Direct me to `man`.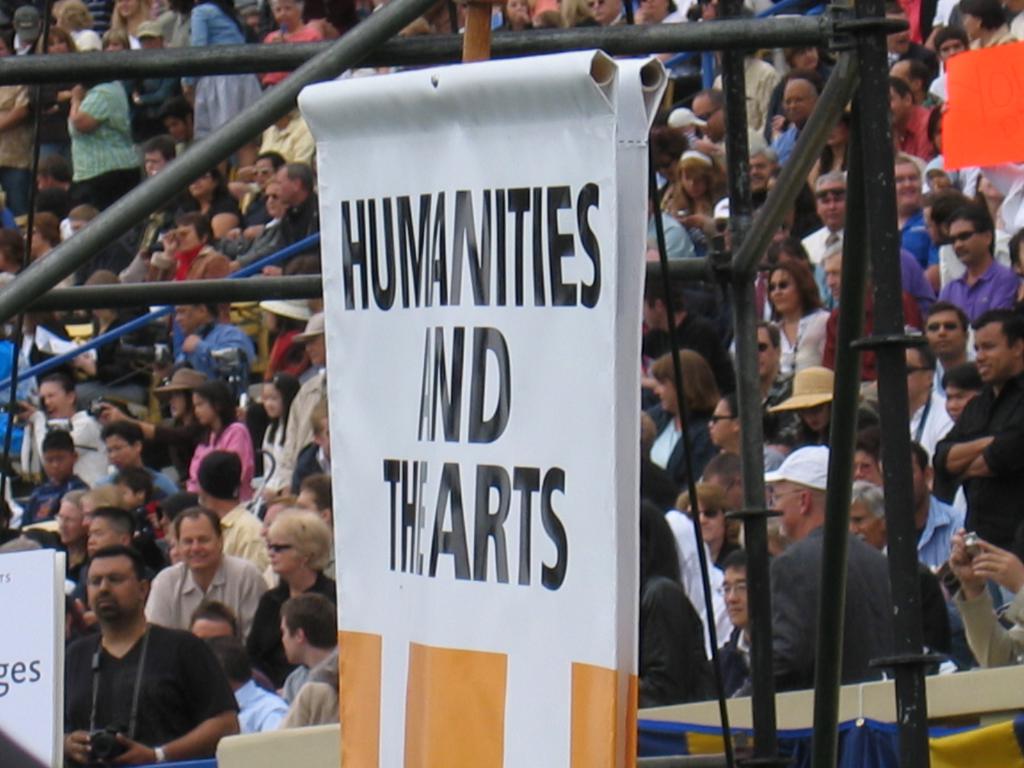
Direction: Rect(145, 508, 271, 637).
